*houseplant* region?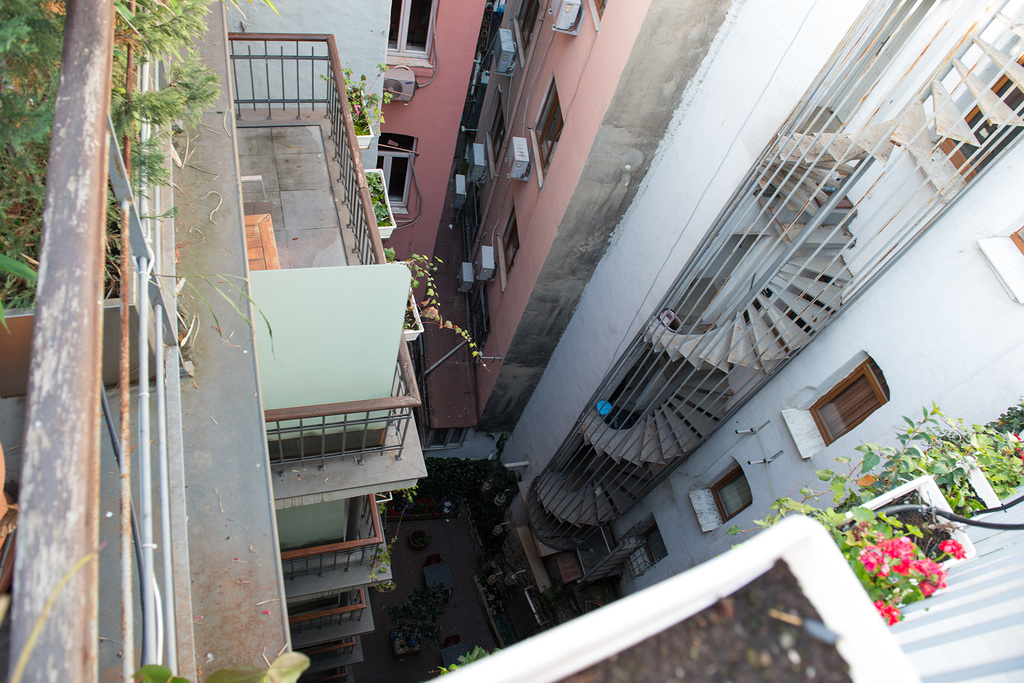
[360,163,401,245]
